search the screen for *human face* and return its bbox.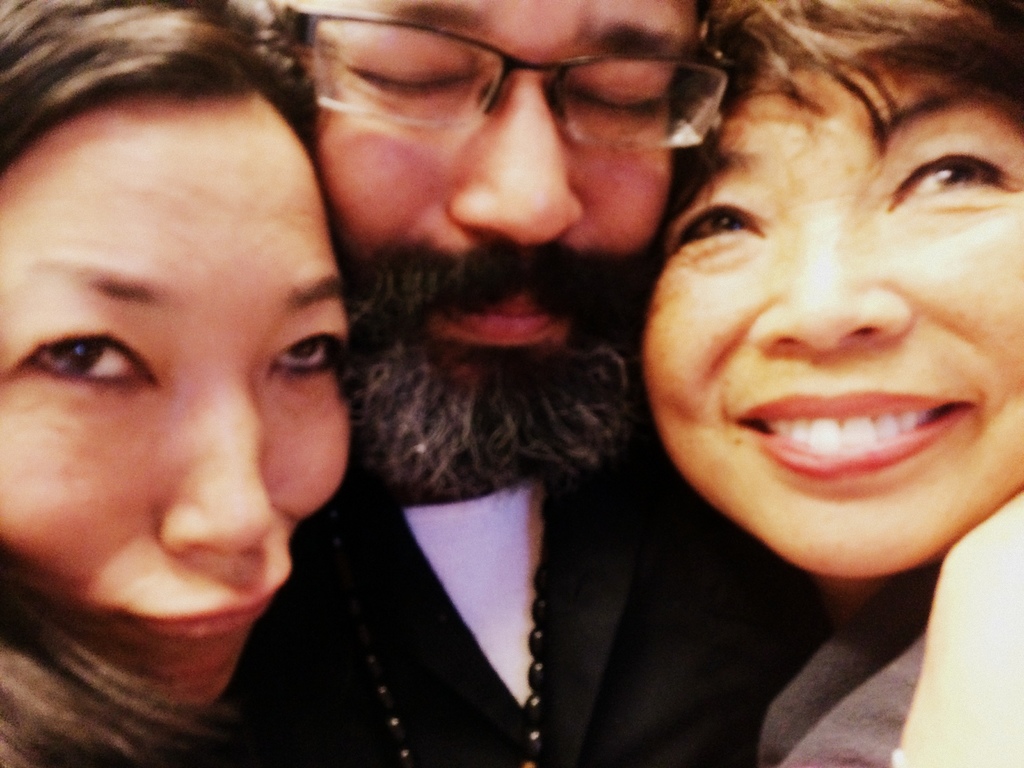
Found: (311,0,693,483).
